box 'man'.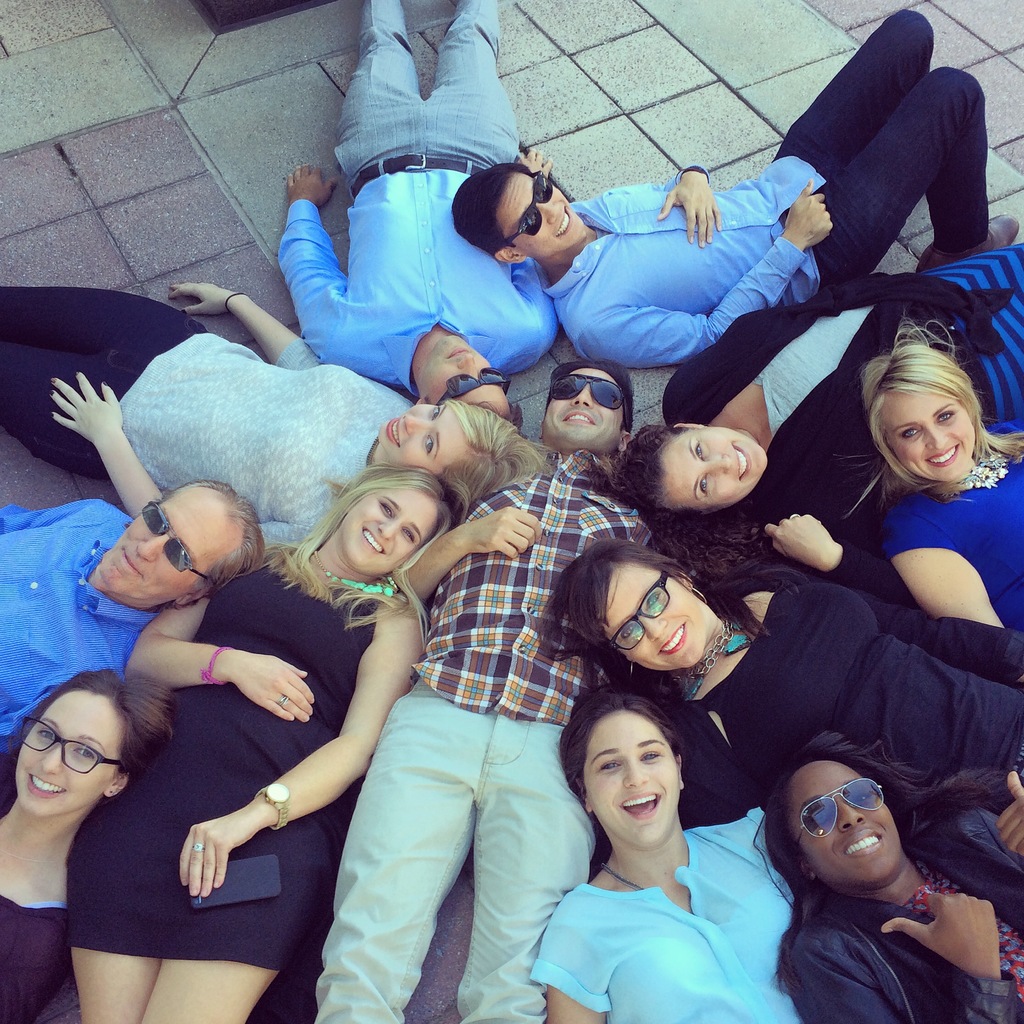
box=[453, 8, 1020, 370].
